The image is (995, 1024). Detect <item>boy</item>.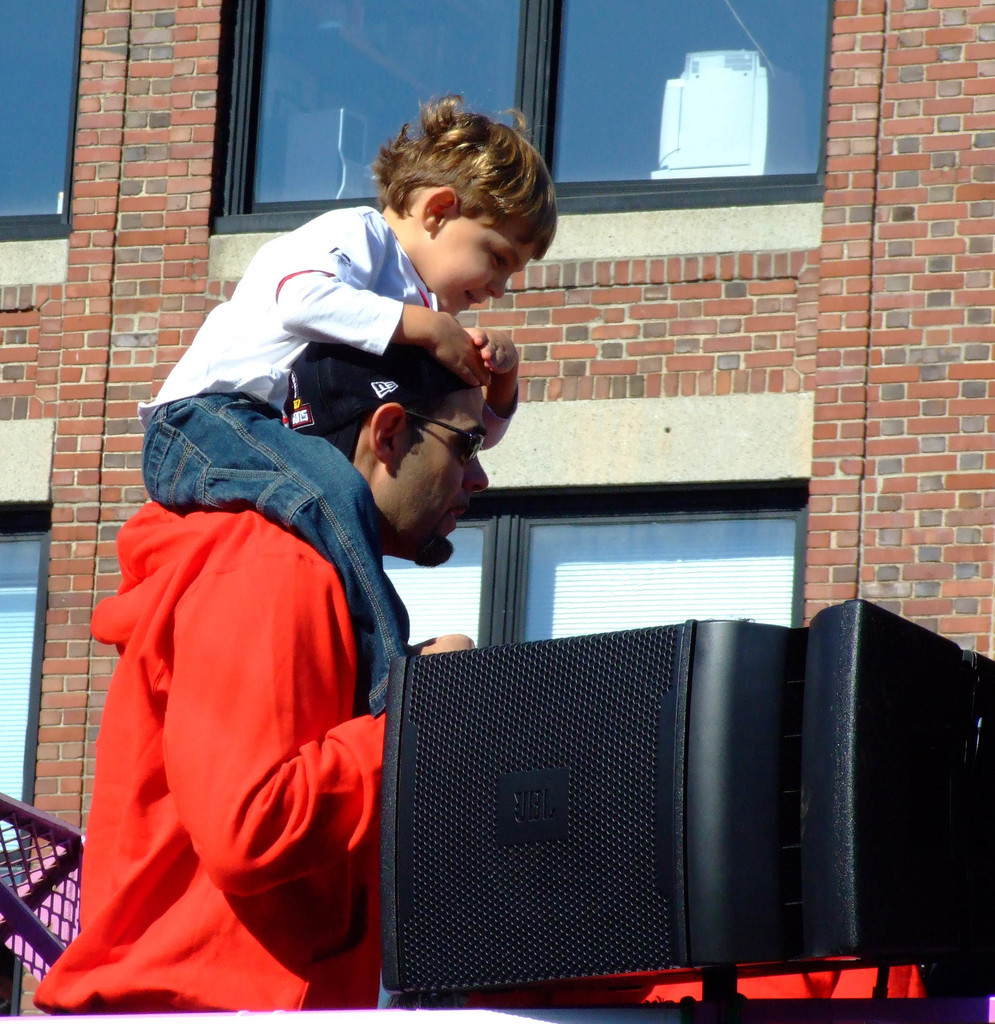
Detection: detection(144, 147, 567, 658).
